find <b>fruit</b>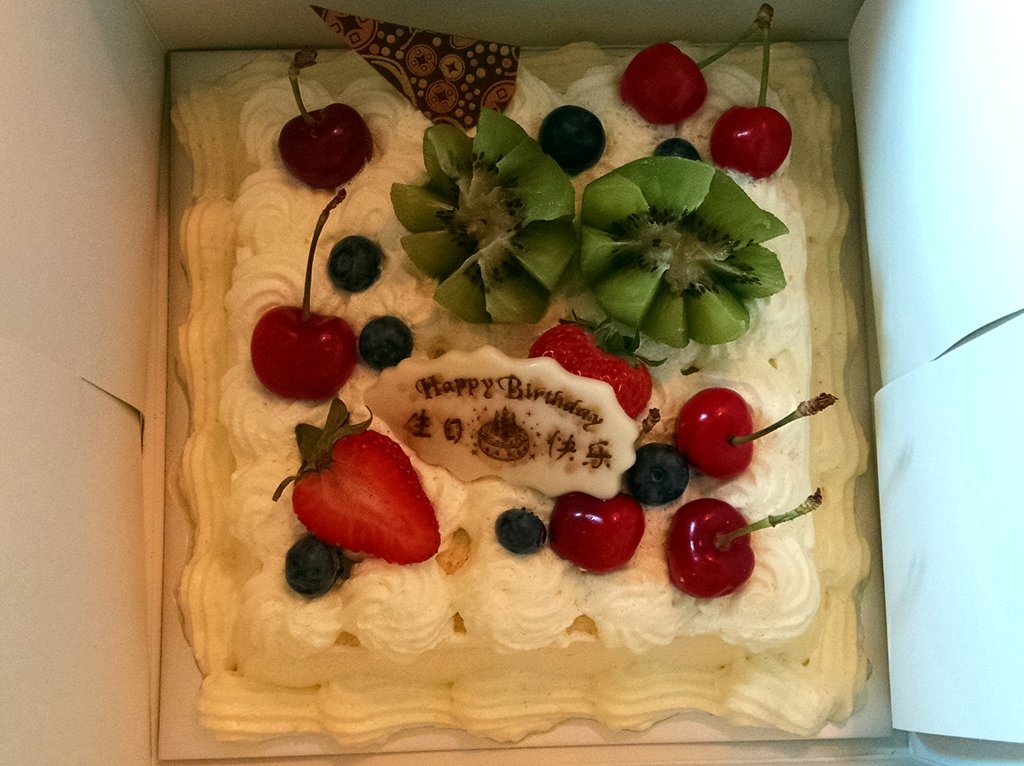
356, 314, 413, 370
